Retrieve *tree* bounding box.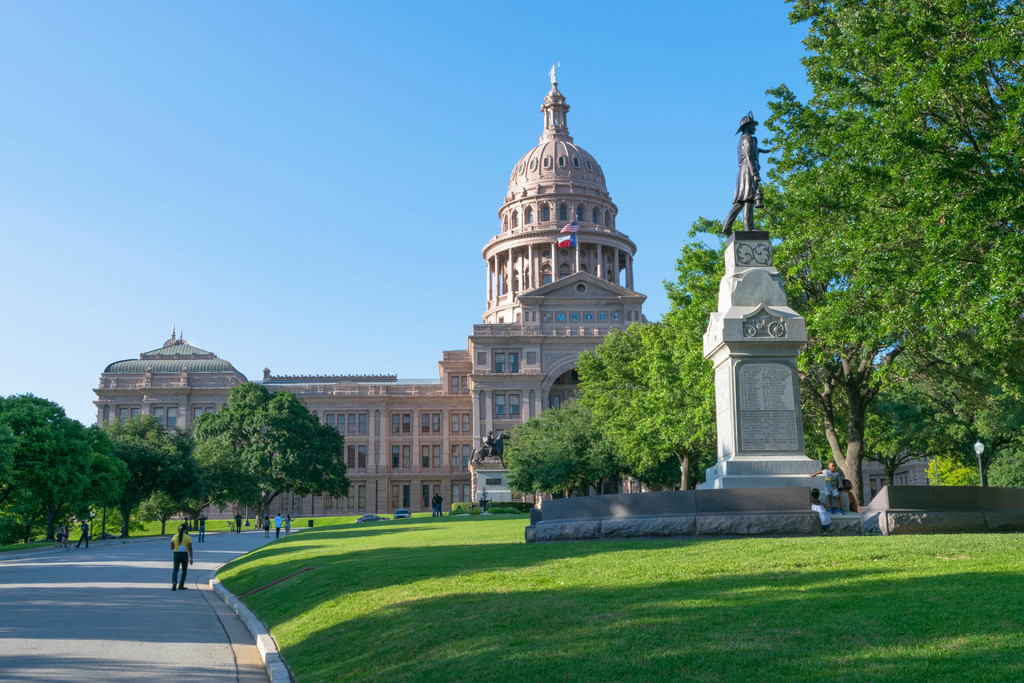
Bounding box: (left=47, top=418, right=120, bottom=542).
